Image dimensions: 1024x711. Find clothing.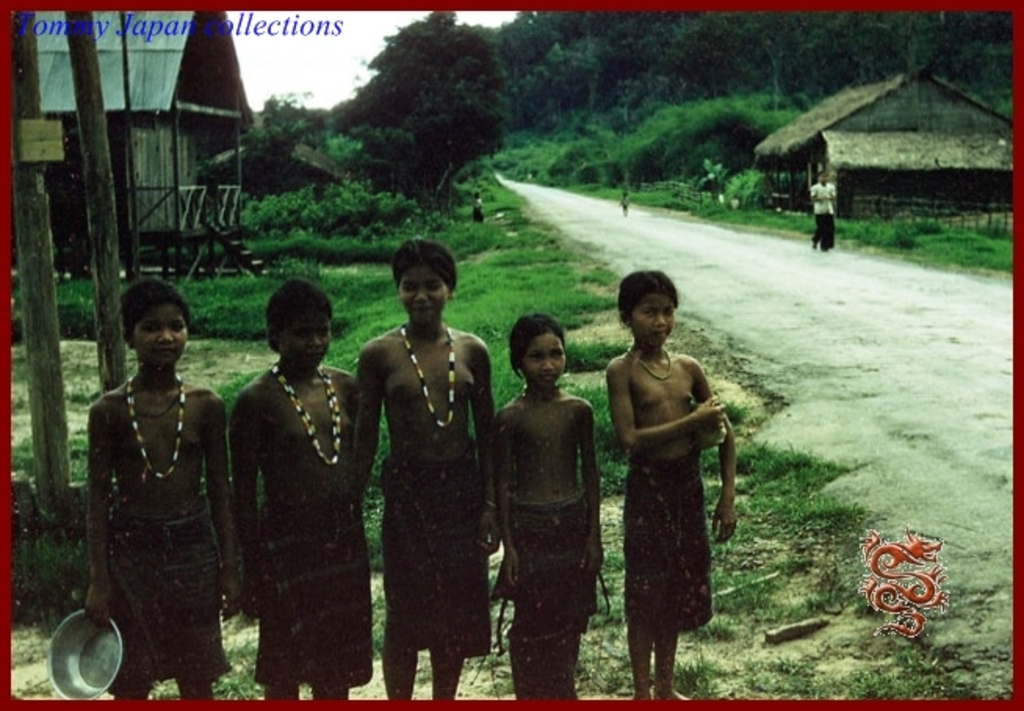
bbox=[811, 183, 839, 247].
